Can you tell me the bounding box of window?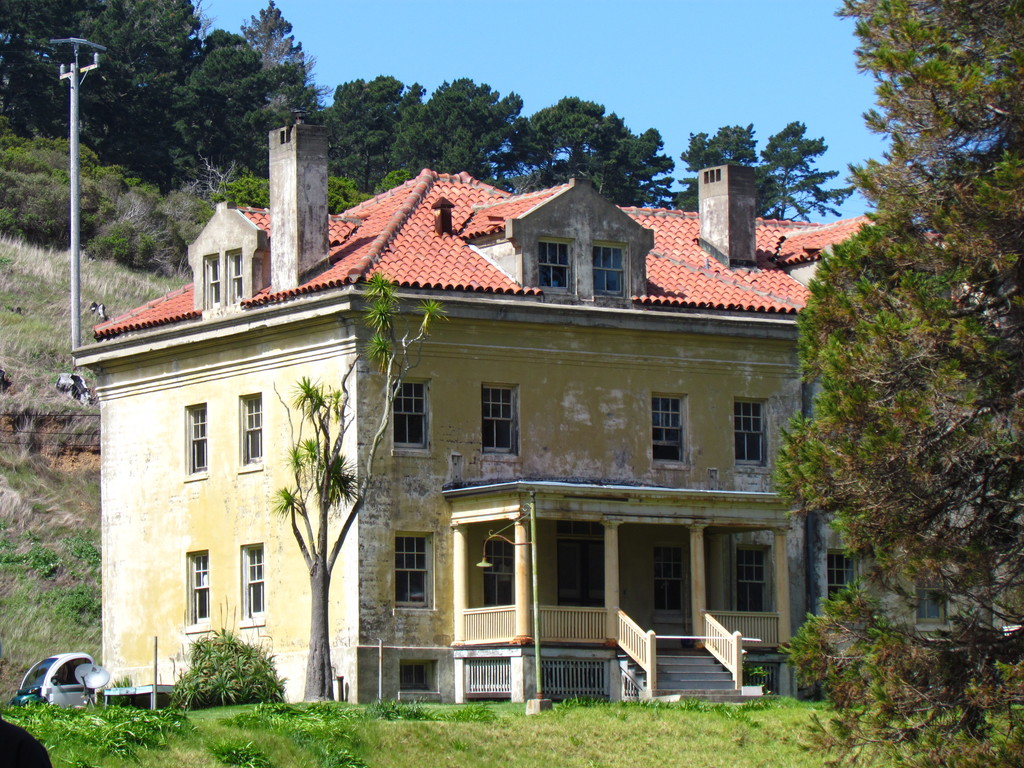
{"x1": 244, "y1": 547, "x2": 263, "y2": 625}.
